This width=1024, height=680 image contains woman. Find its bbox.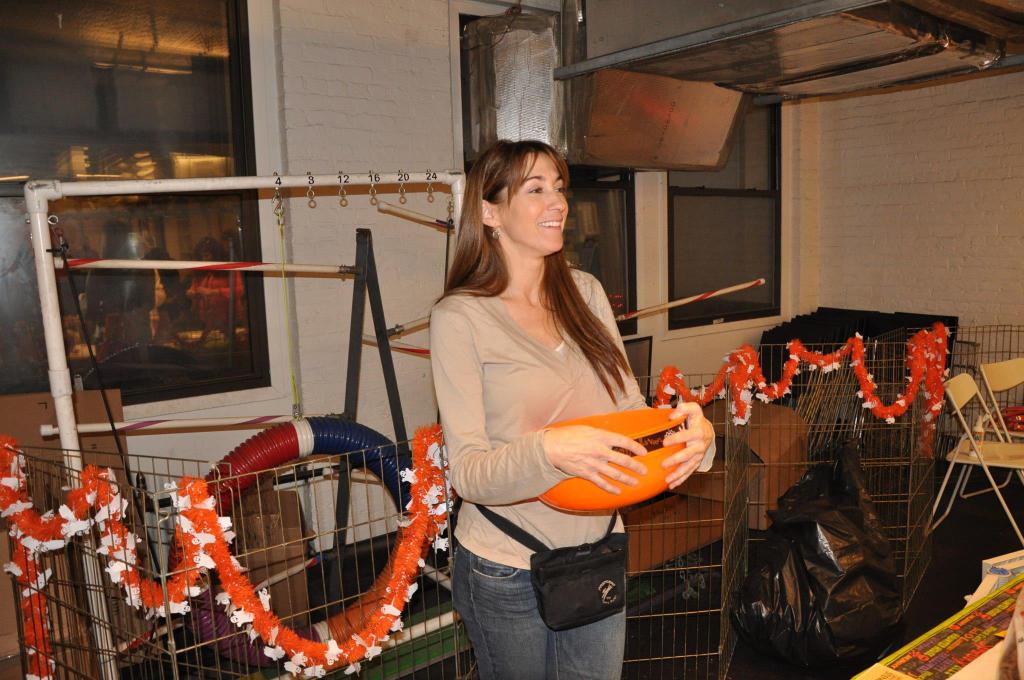
detection(416, 142, 688, 647).
